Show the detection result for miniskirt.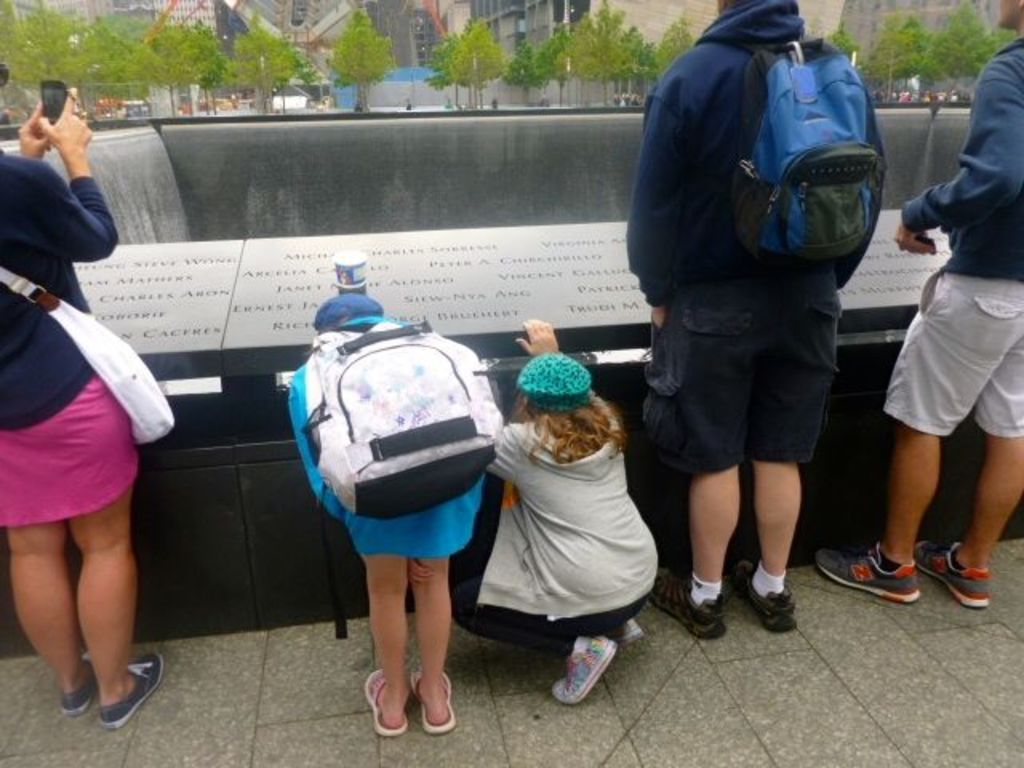
left=0, top=373, right=138, bottom=526.
